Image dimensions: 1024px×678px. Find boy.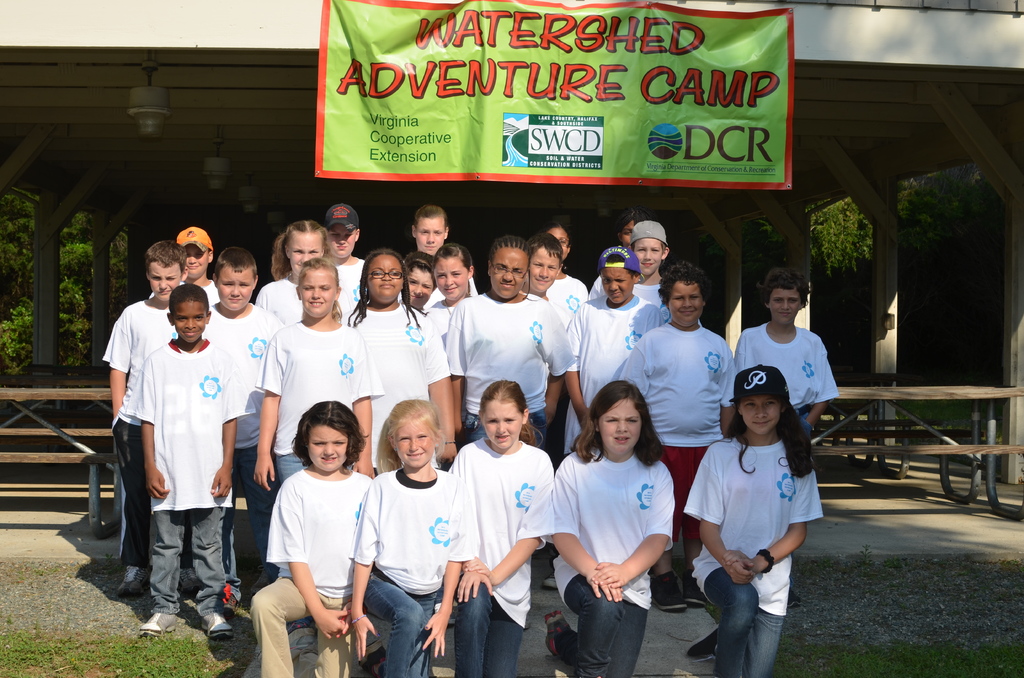
(left=320, top=205, right=365, bottom=309).
